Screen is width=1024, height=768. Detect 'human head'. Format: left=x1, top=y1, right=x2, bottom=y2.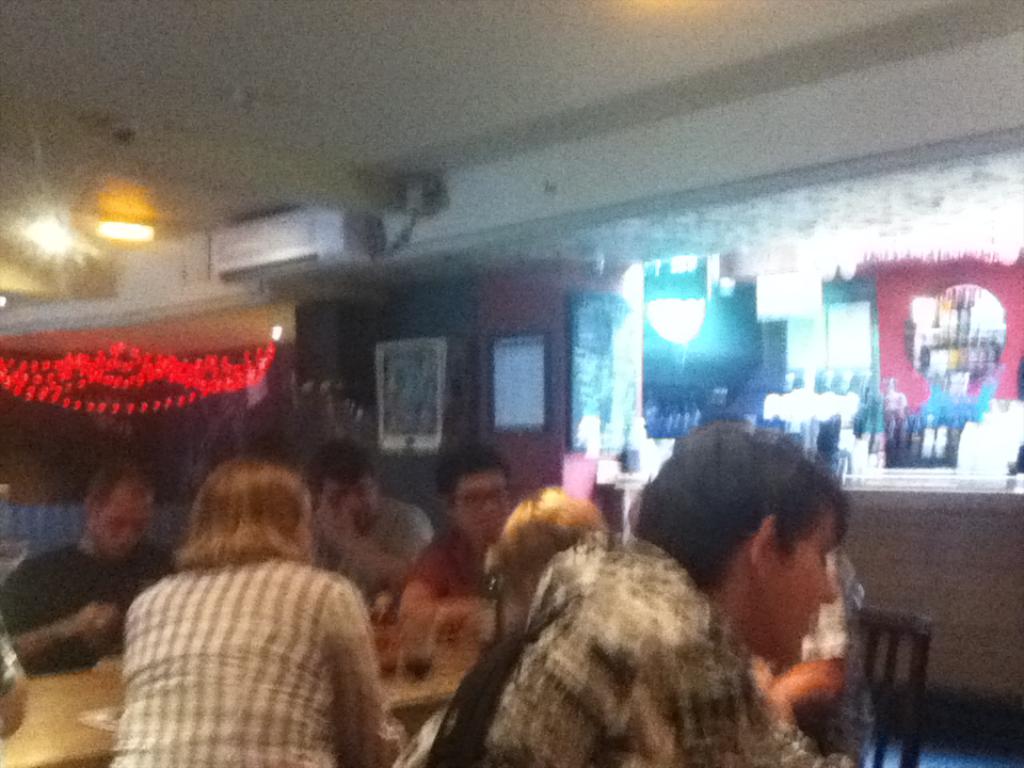
left=629, top=419, right=850, bottom=665.
